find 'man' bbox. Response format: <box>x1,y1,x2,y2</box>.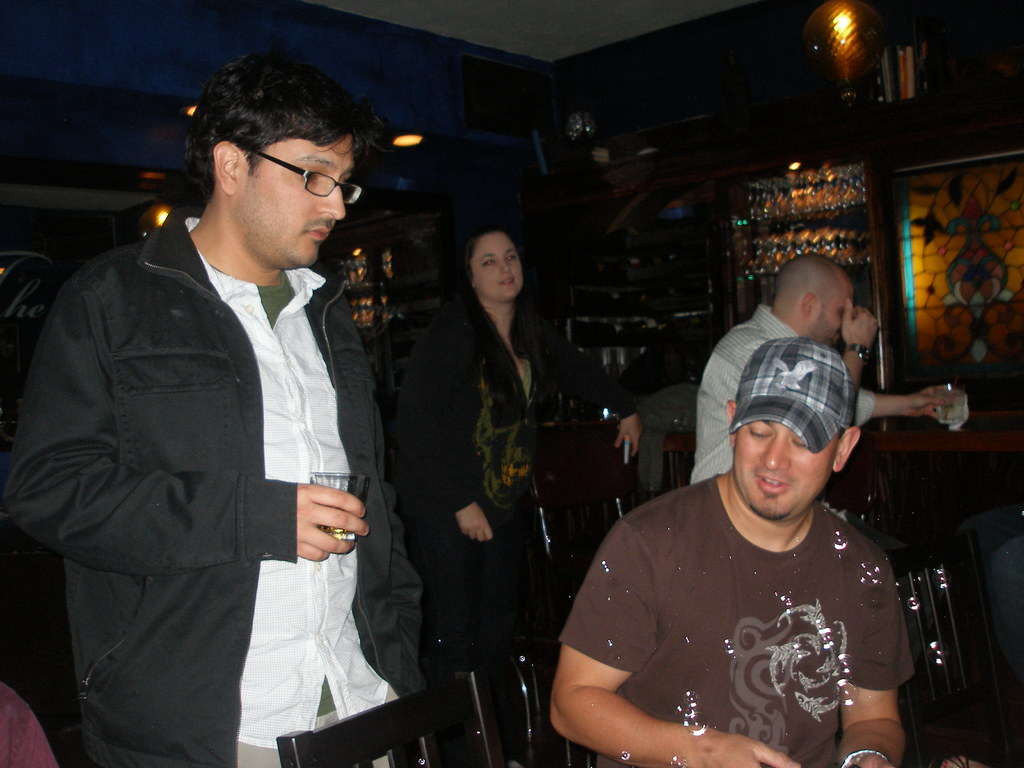
<box>38,72,381,767</box>.
